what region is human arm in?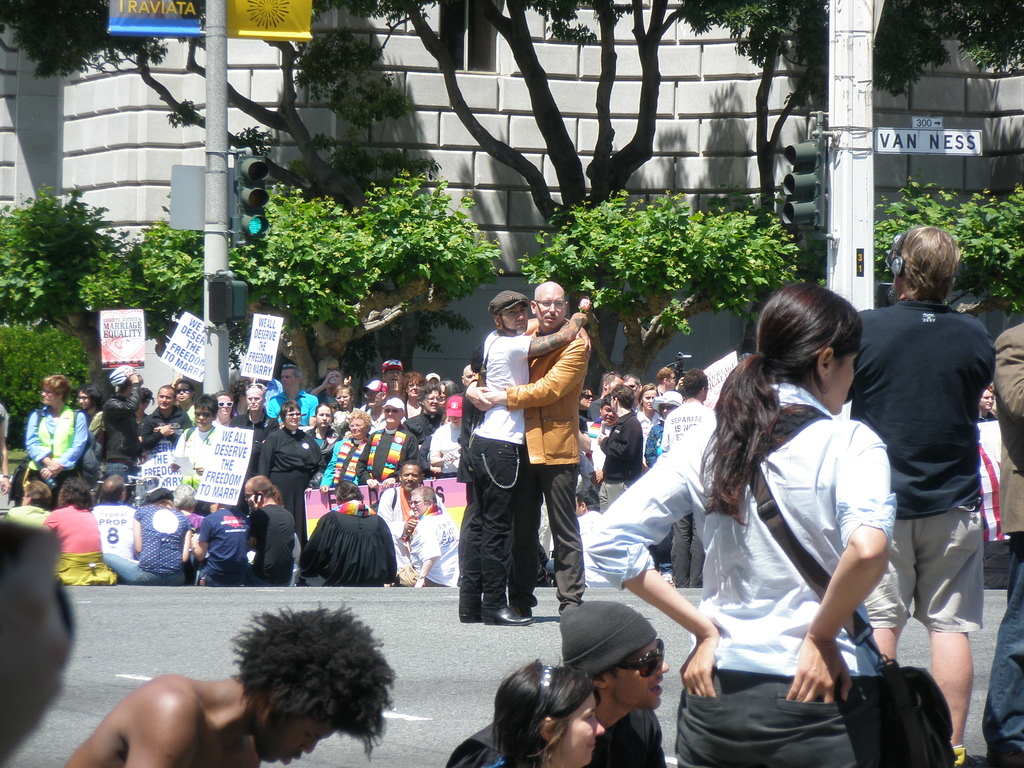
131,506,143,554.
